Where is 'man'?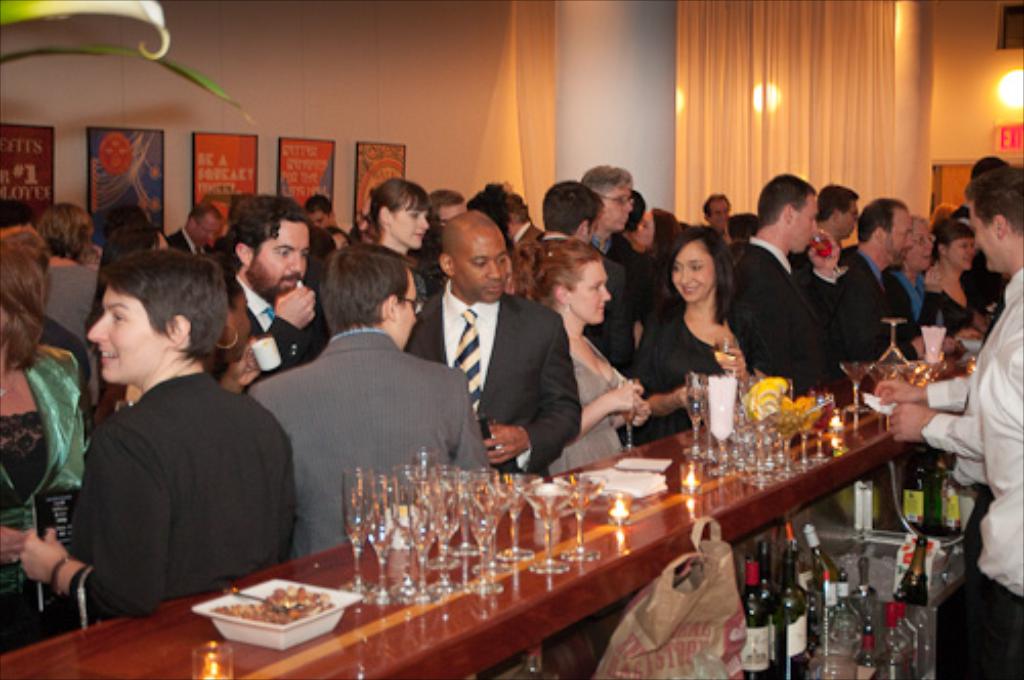
<region>950, 147, 1018, 350</region>.
